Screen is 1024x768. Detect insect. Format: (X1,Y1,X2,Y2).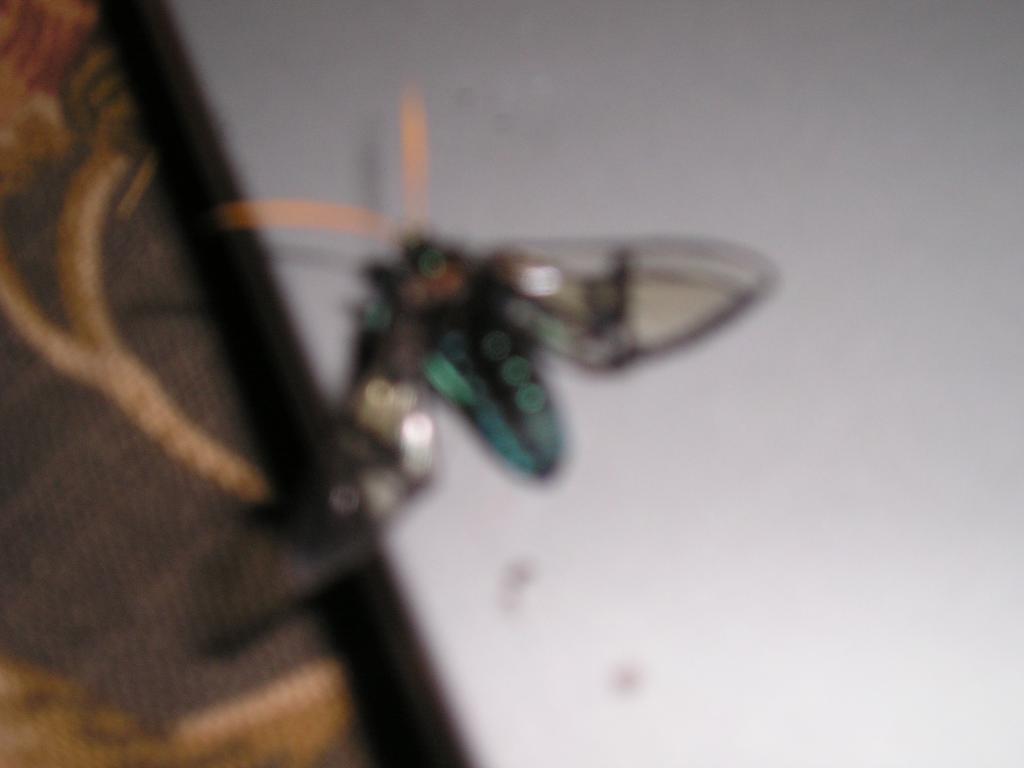
(209,84,790,646).
